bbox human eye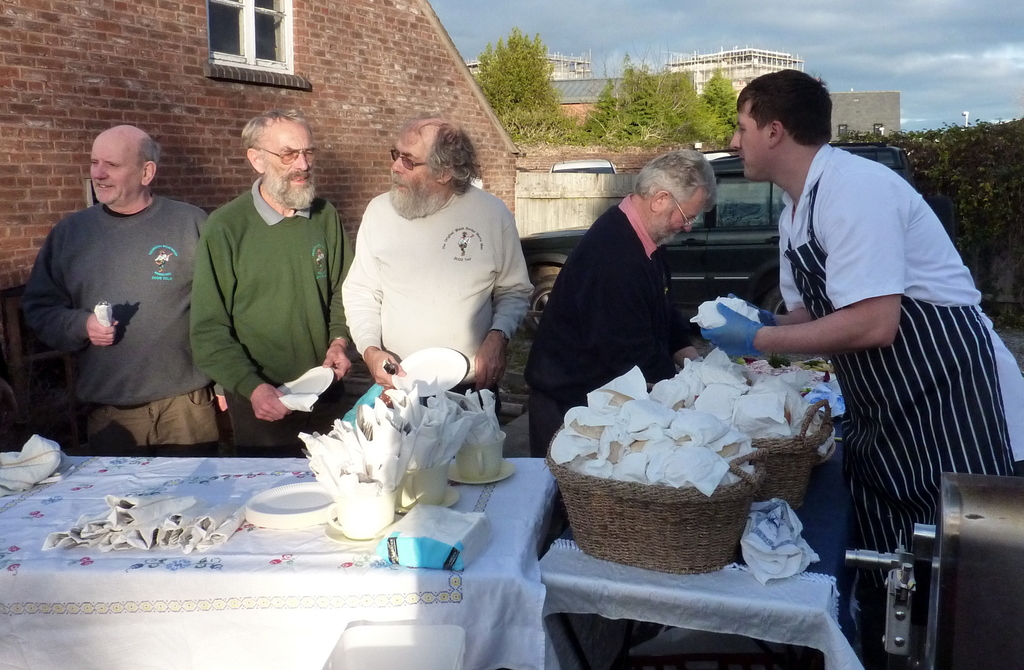
x1=684, y1=216, x2=689, y2=222
